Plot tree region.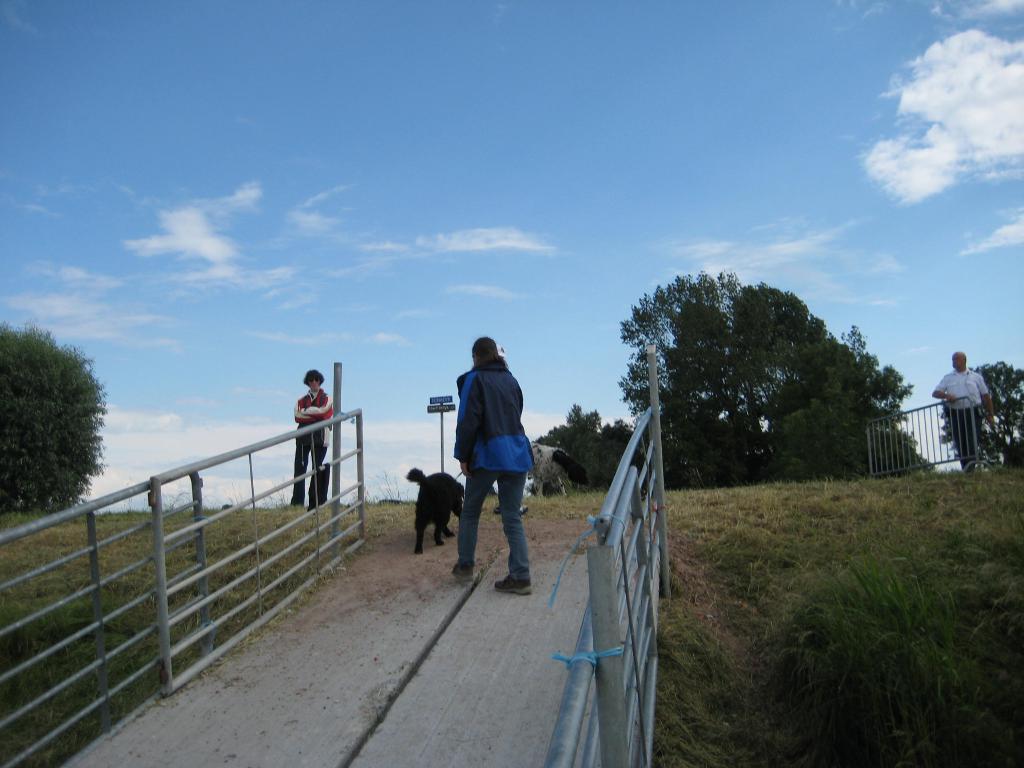
Plotted at [x1=935, y1=364, x2=1023, y2=470].
